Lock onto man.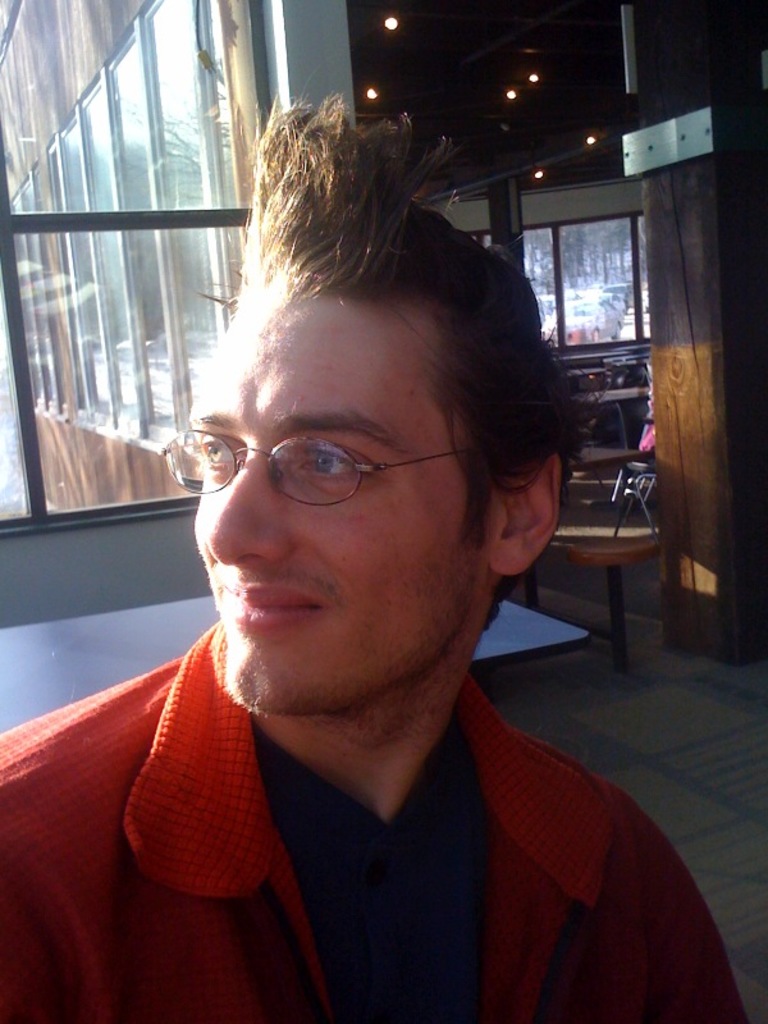
Locked: BBox(56, 128, 703, 1023).
